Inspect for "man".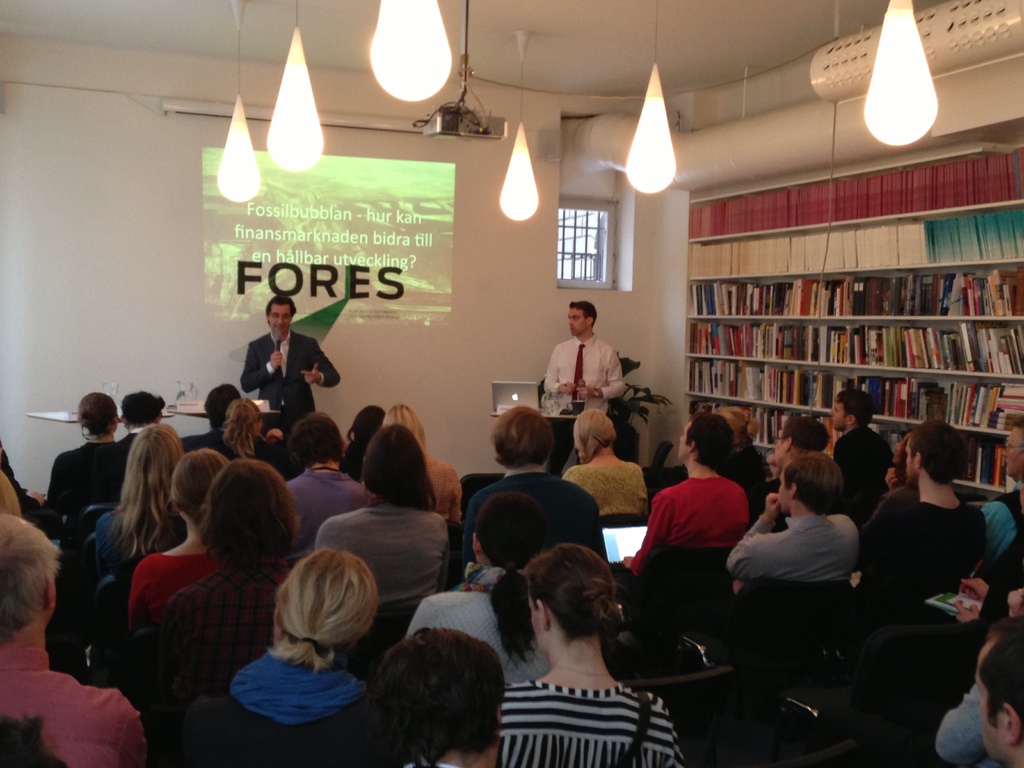
Inspection: <box>976,419,1023,582</box>.
